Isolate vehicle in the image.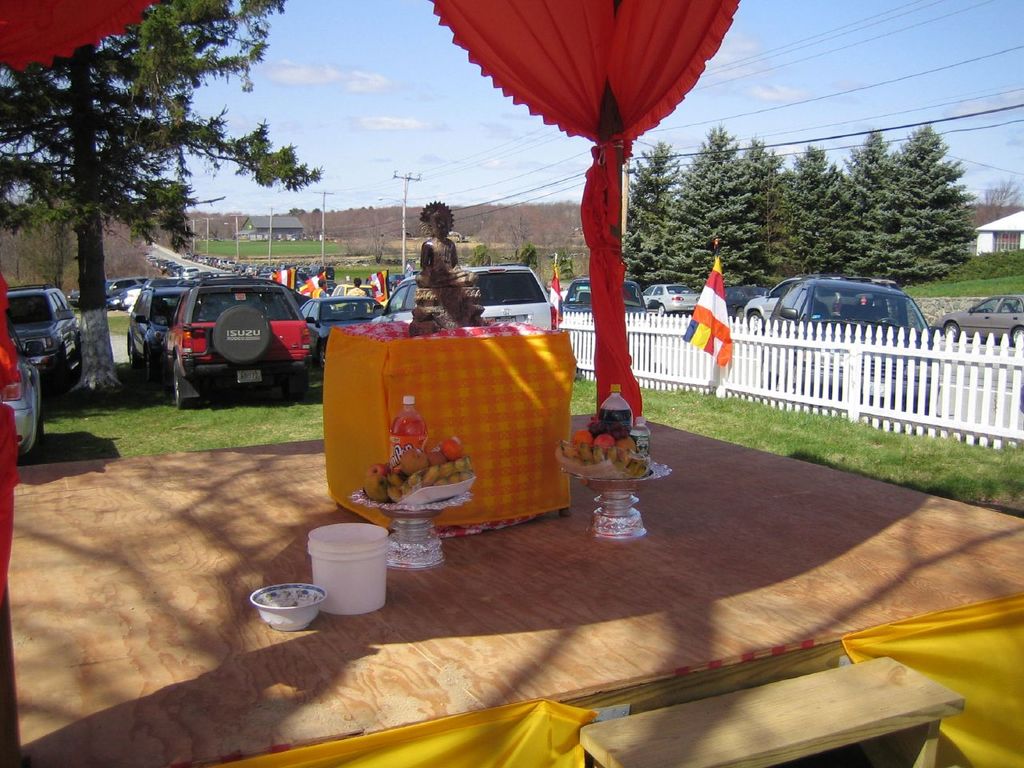
Isolated region: rect(323, 278, 375, 298).
